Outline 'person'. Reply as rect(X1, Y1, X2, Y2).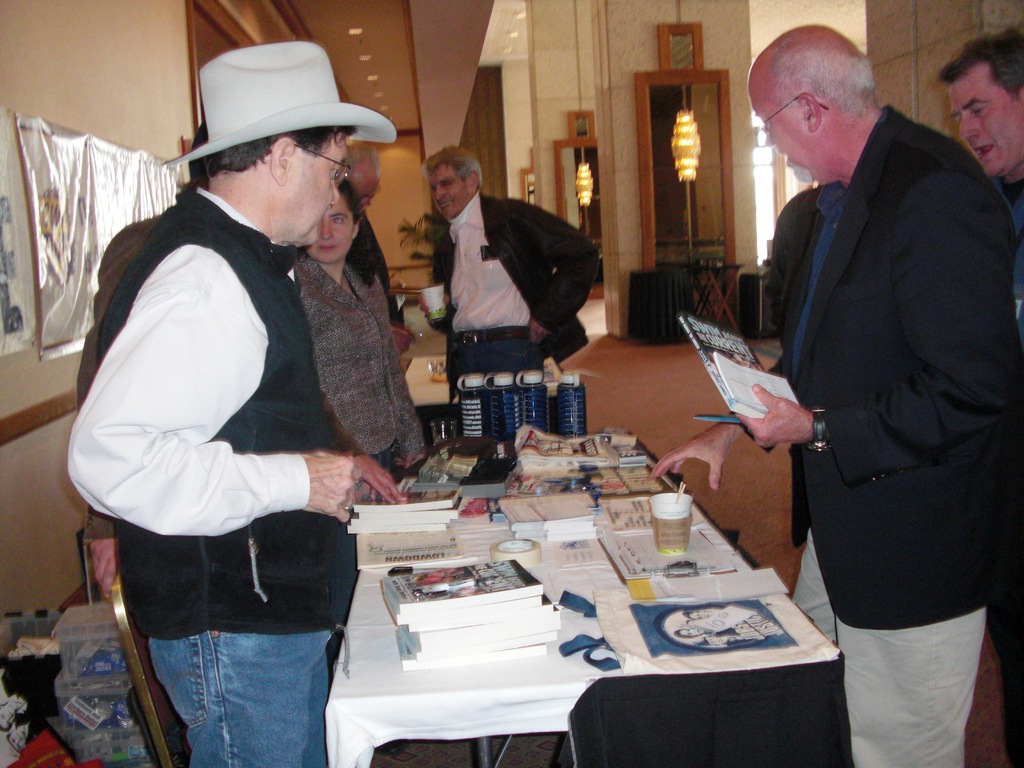
rect(417, 142, 602, 408).
